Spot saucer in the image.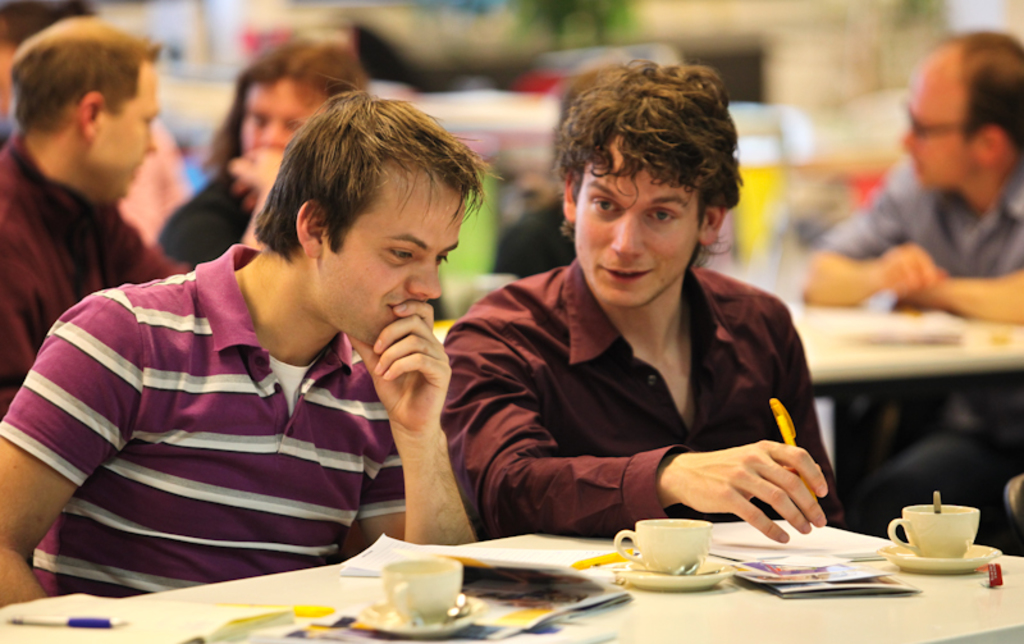
saucer found at (x1=881, y1=540, x2=1005, y2=575).
